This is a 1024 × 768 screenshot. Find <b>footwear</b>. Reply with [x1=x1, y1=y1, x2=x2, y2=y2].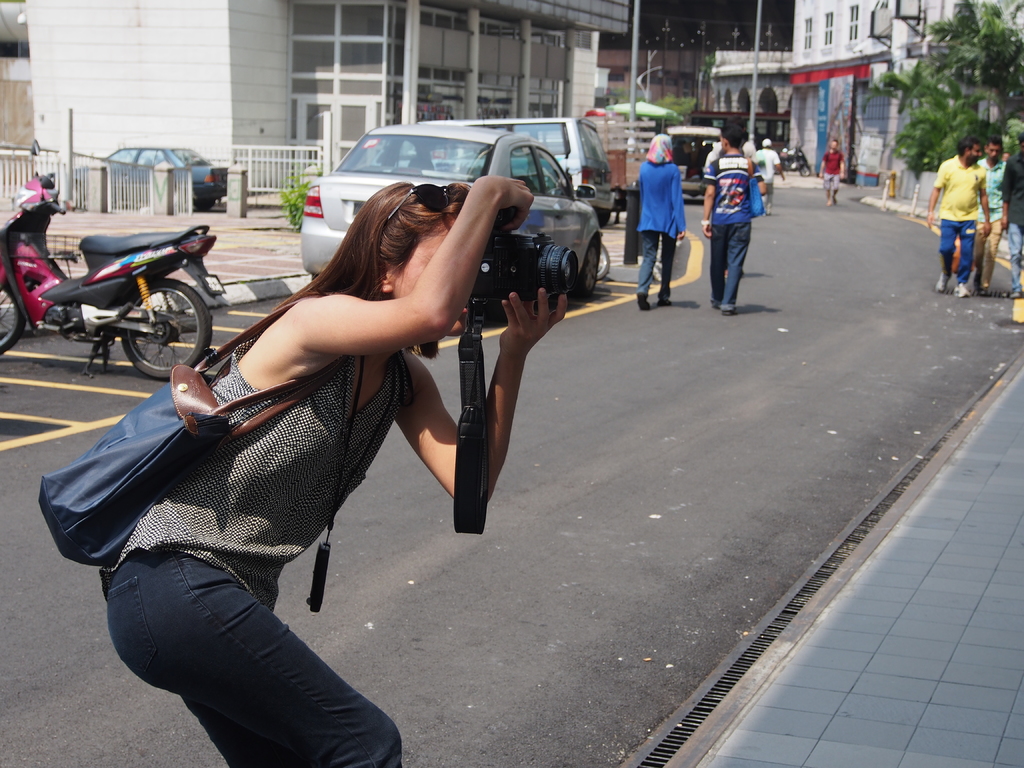
[x1=721, y1=307, x2=739, y2=317].
